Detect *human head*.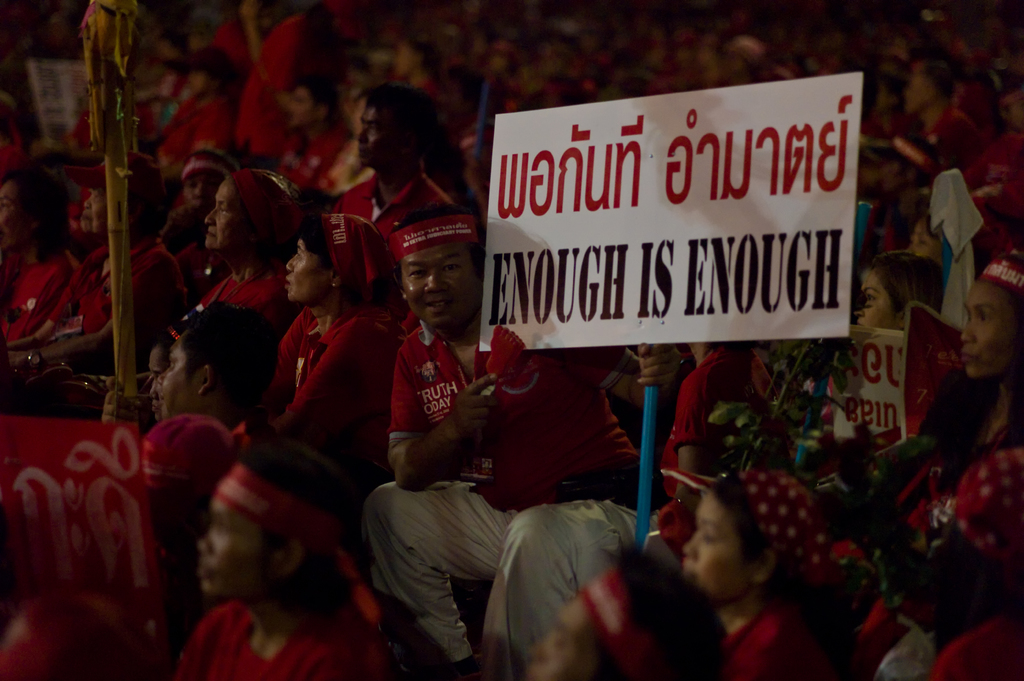
Detected at rect(0, 167, 59, 250).
